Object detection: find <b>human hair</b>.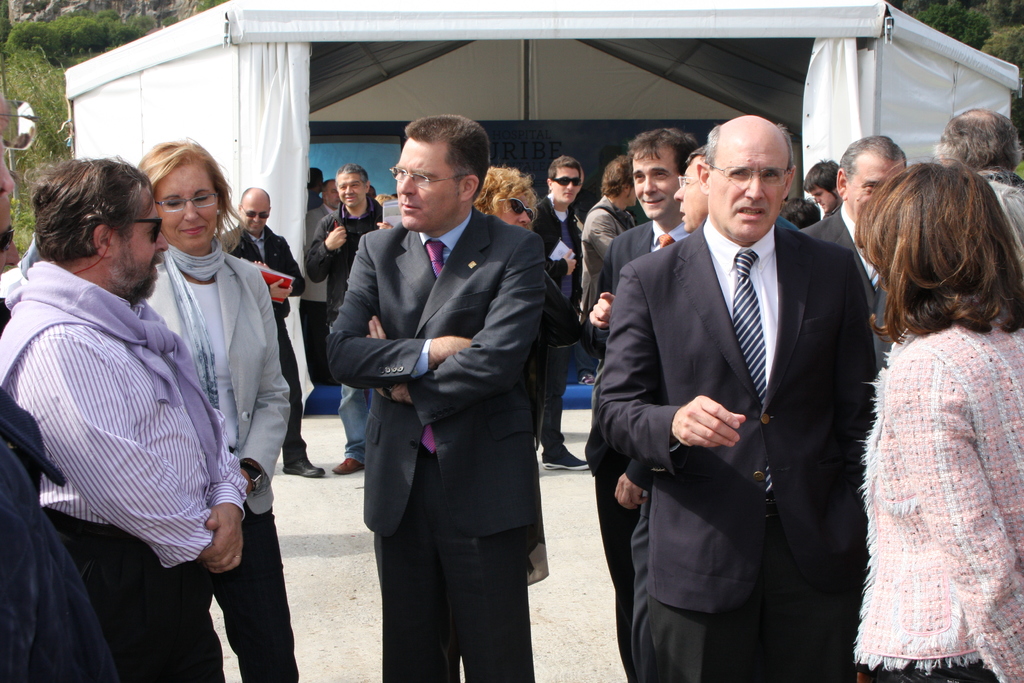
[404,111,490,199].
